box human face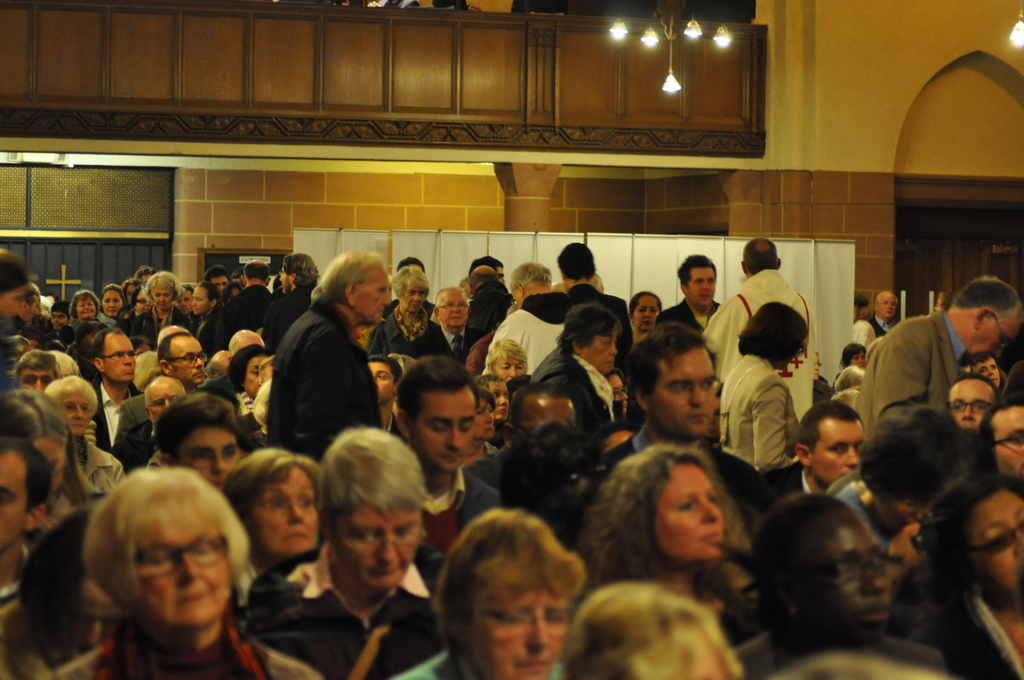
[653, 459, 721, 555]
